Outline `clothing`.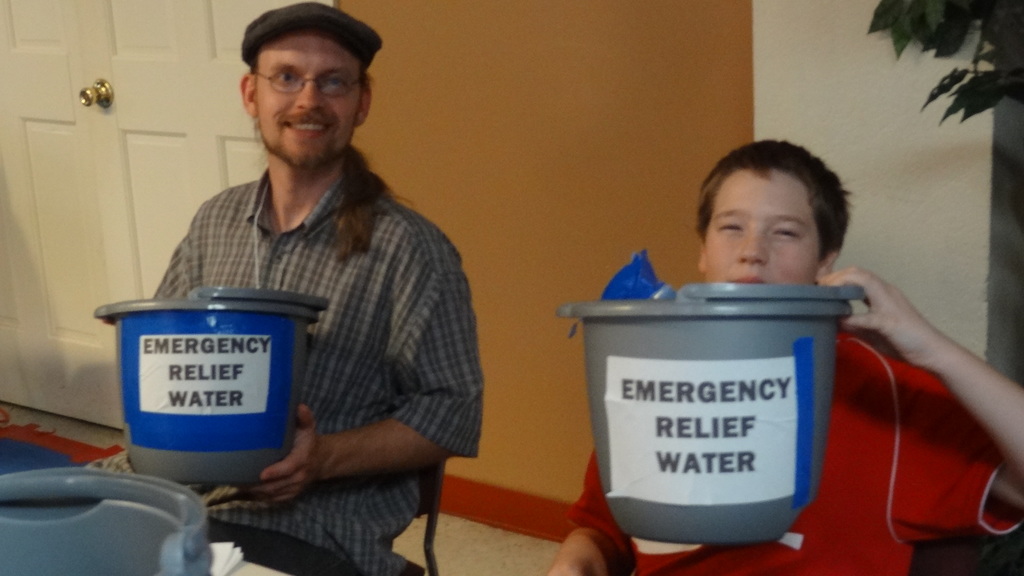
Outline: 569, 330, 1020, 575.
